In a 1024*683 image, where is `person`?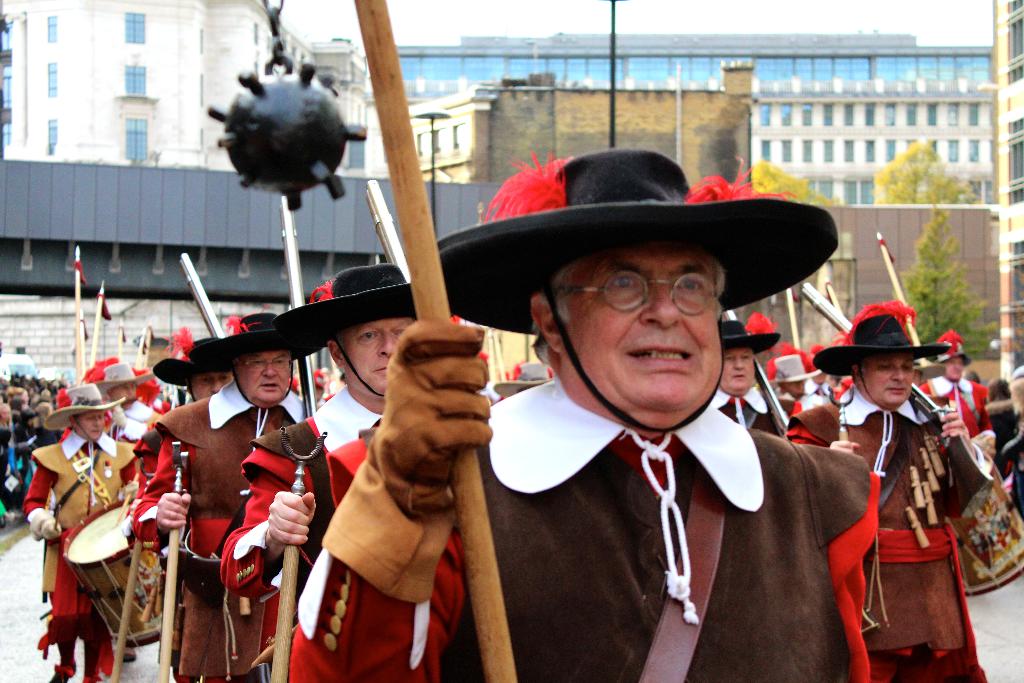
(left=733, top=319, right=788, bottom=425).
